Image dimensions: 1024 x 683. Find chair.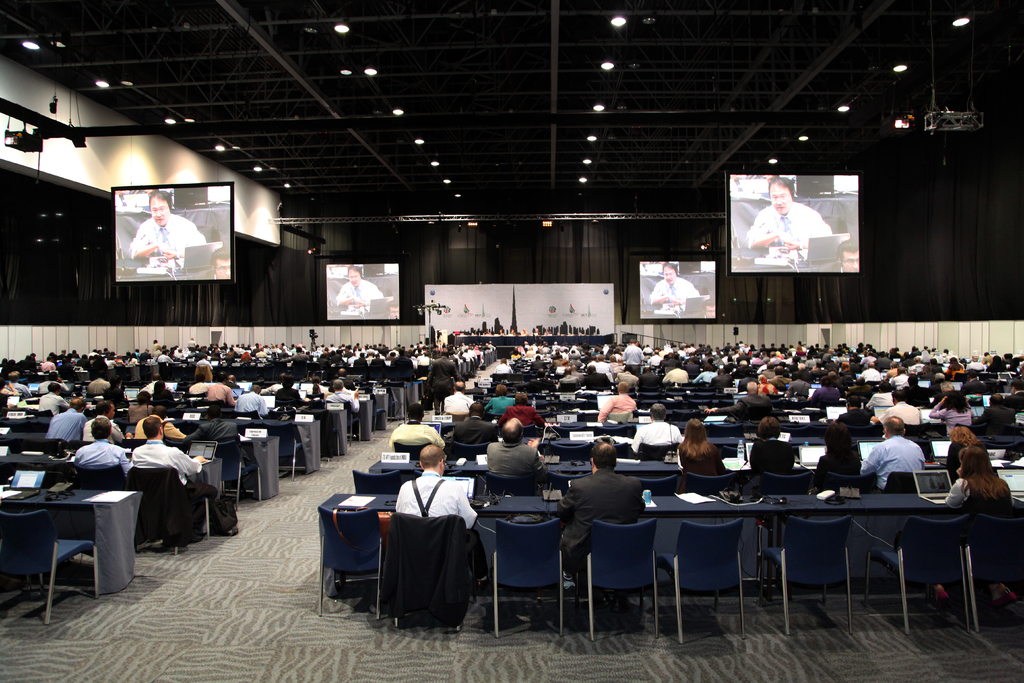
(493, 520, 566, 641).
